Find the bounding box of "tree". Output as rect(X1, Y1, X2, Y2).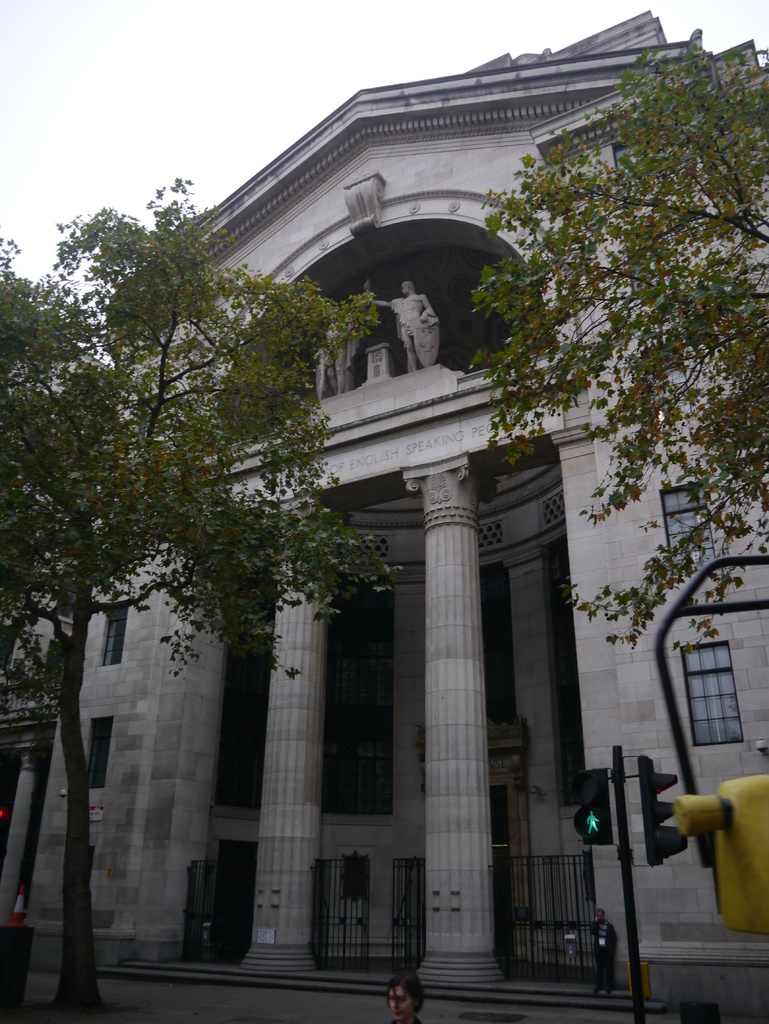
rect(0, 166, 416, 1023).
